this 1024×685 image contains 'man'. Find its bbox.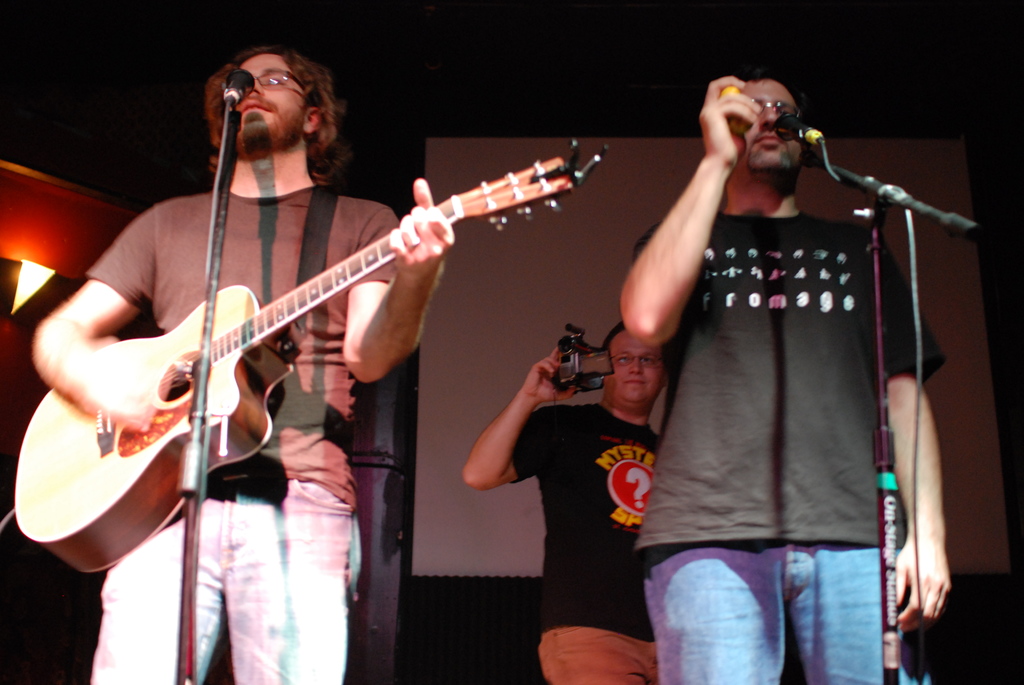
<region>589, 38, 964, 670</region>.
